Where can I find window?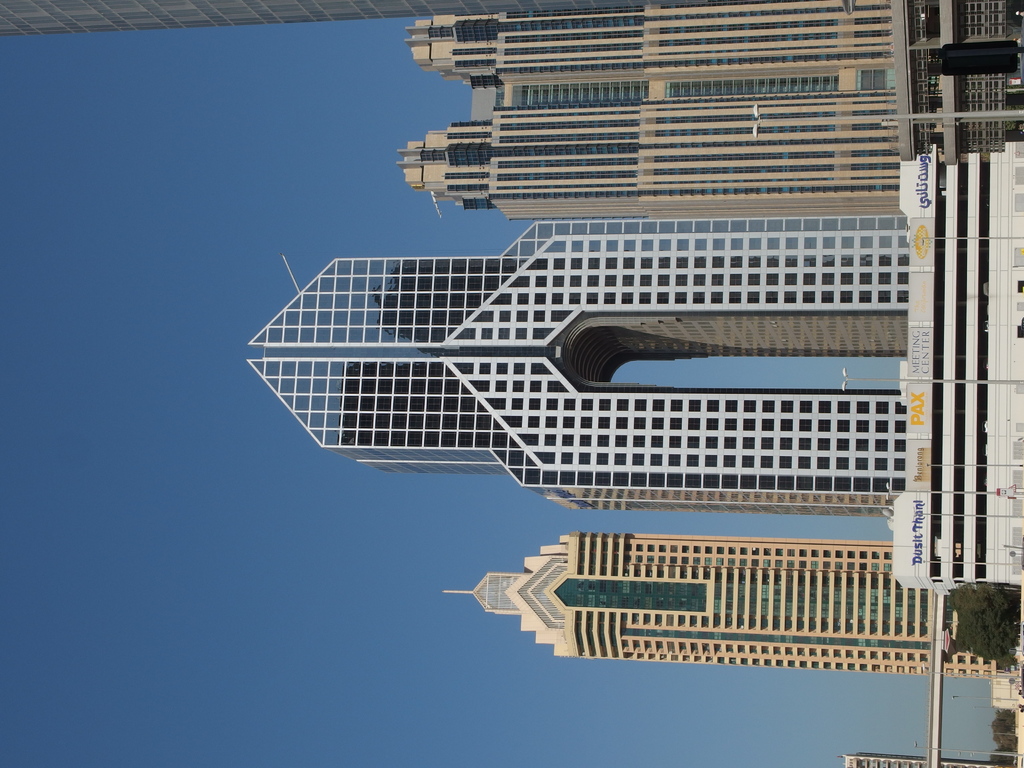
You can find it at BBox(652, 399, 666, 411).
